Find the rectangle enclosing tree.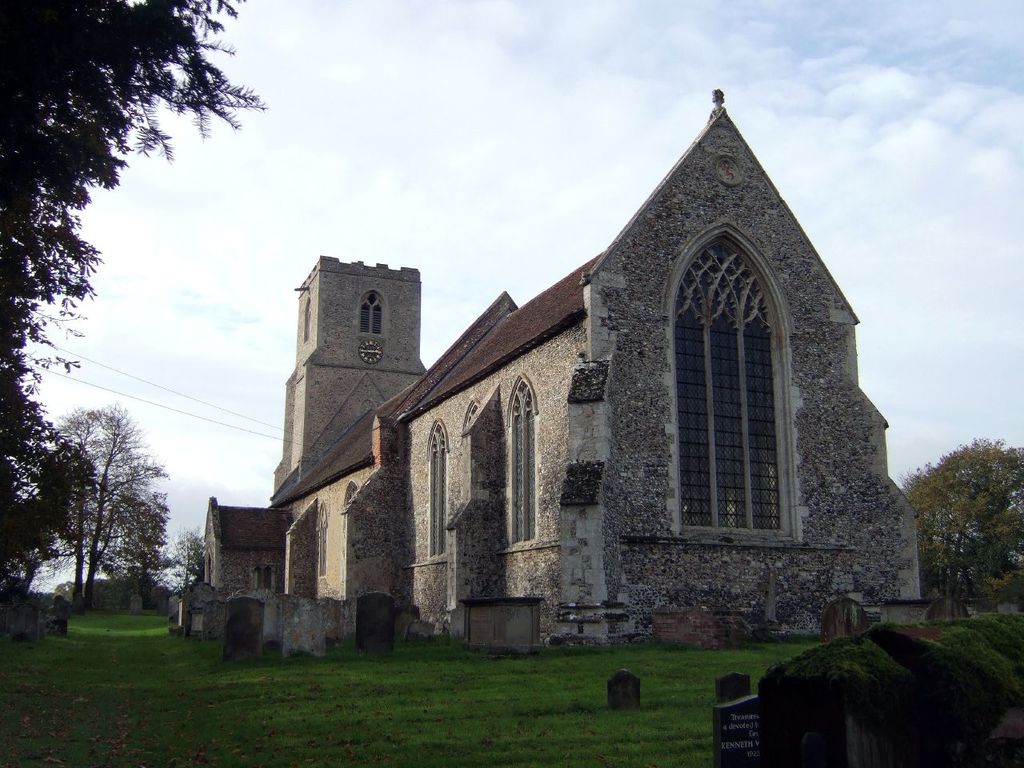
box(902, 434, 1023, 622).
